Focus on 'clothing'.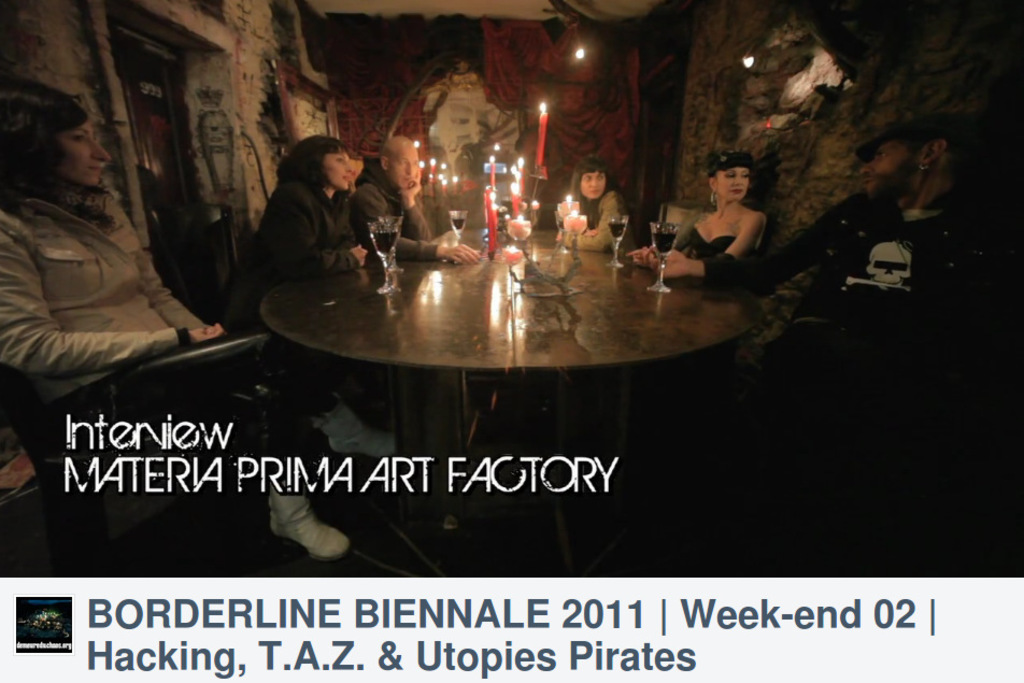
Focused at (x1=557, y1=189, x2=634, y2=246).
